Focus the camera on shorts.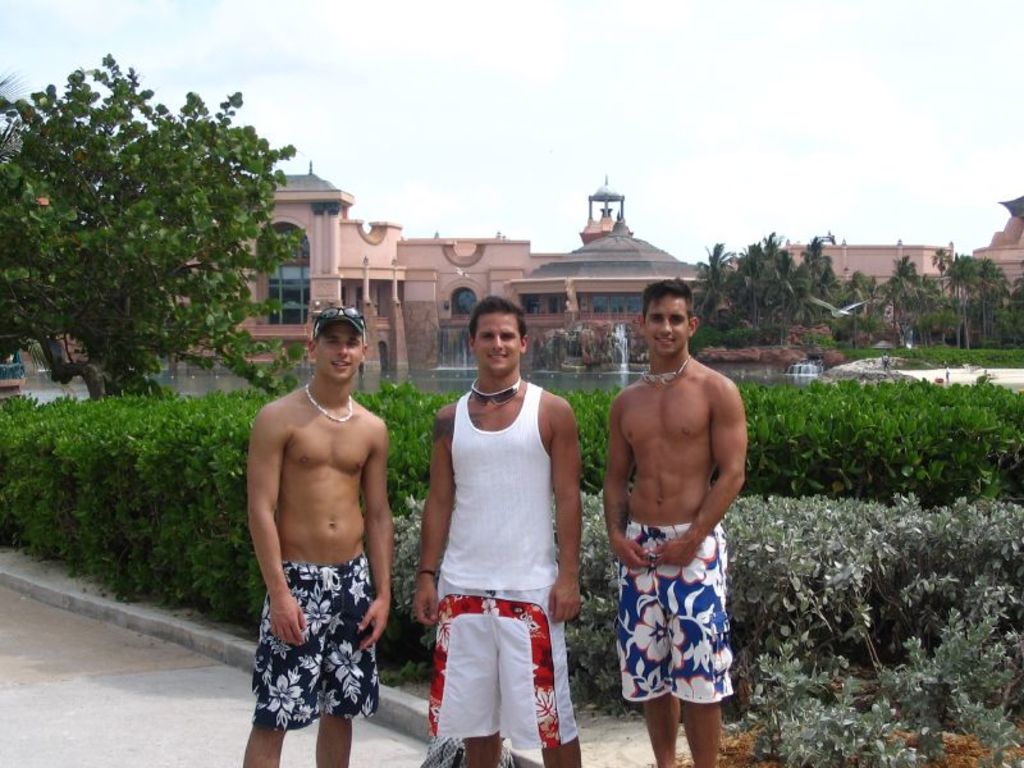
Focus region: 425,585,580,749.
